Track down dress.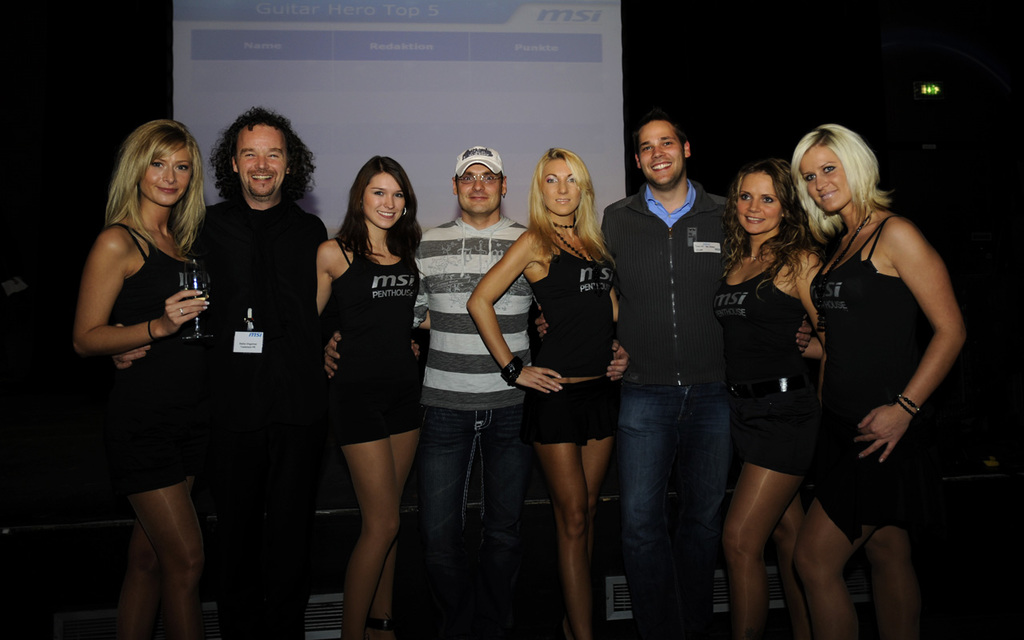
Tracked to select_region(815, 209, 919, 546).
